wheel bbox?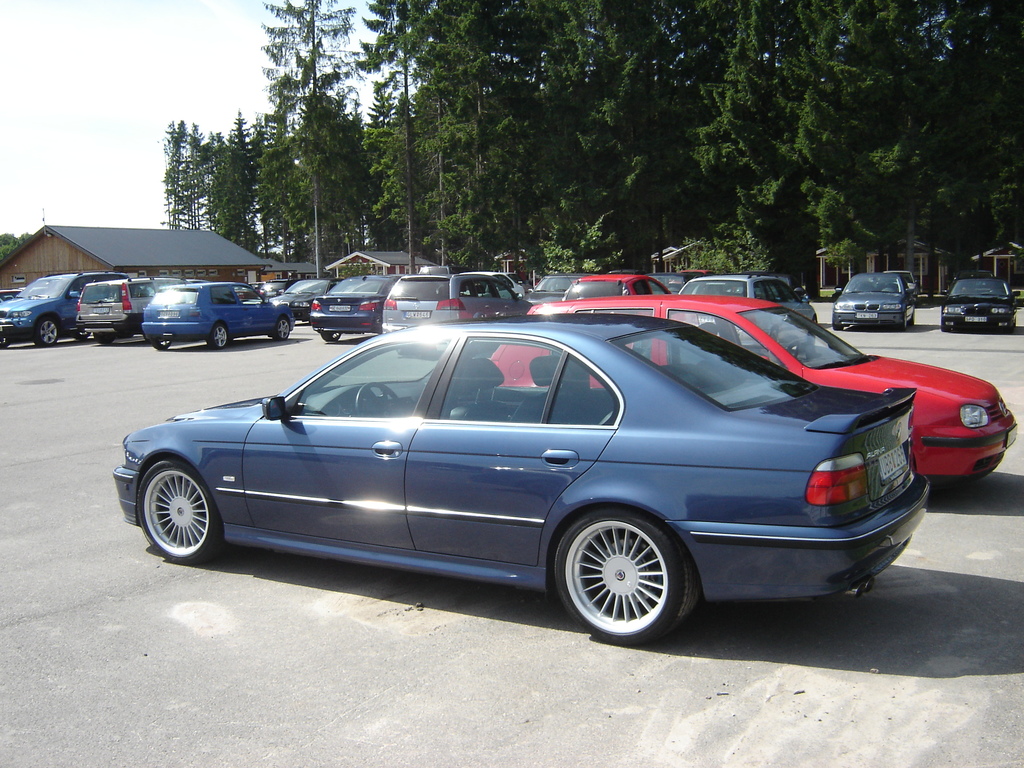
273:319:292:339
